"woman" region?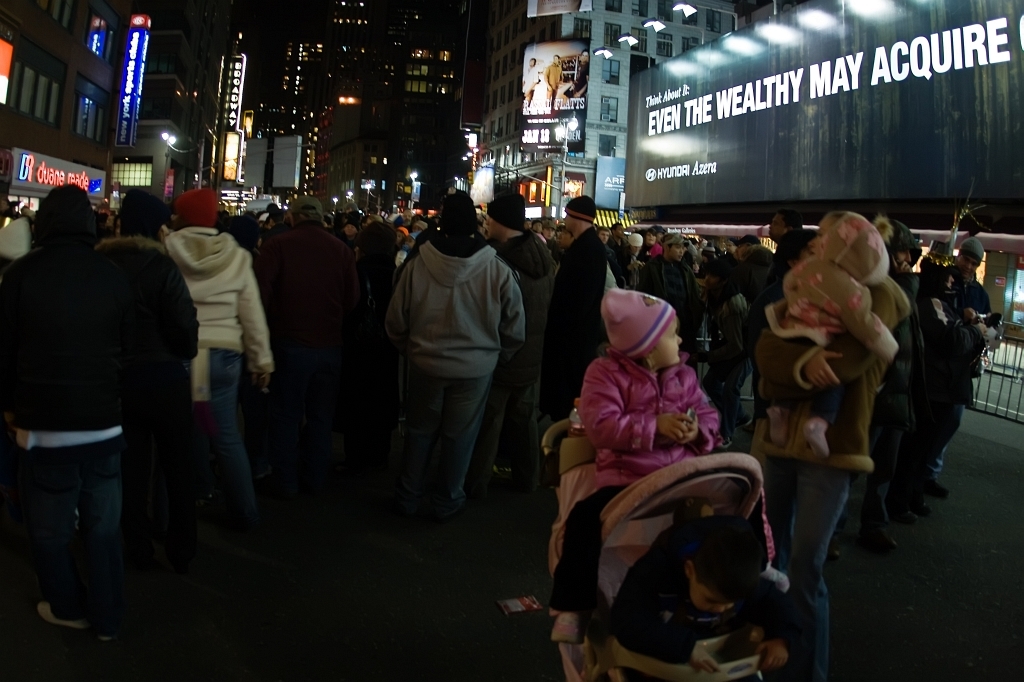
select_region(166, 185, 268, 545)
